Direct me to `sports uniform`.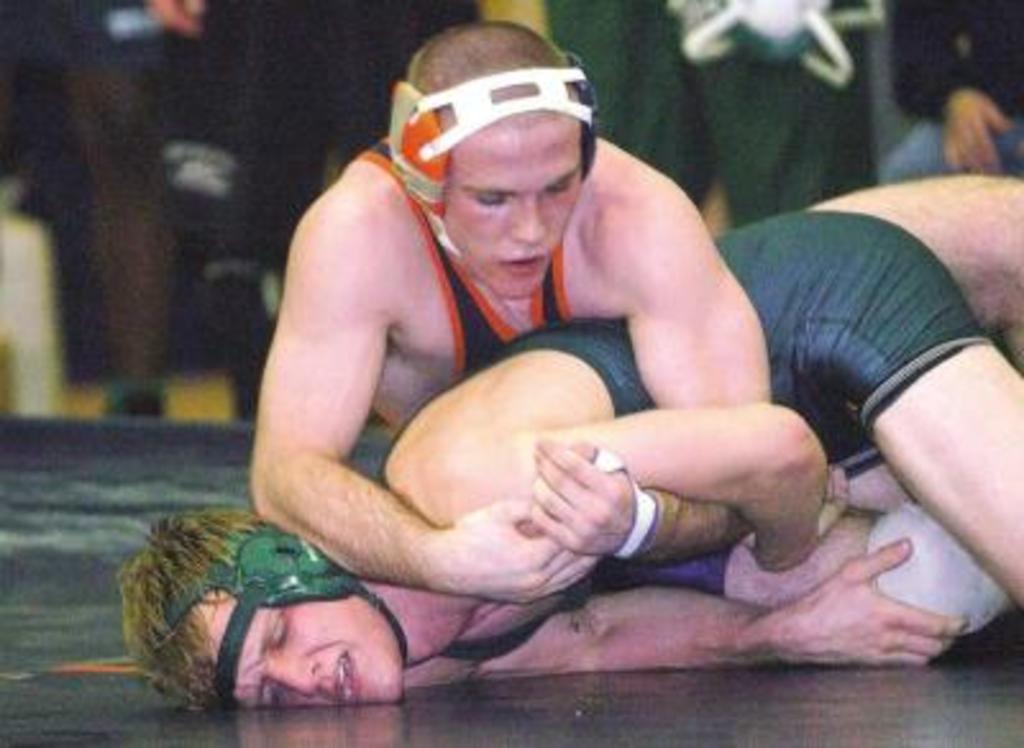
Direction: [364,126,599,410].
